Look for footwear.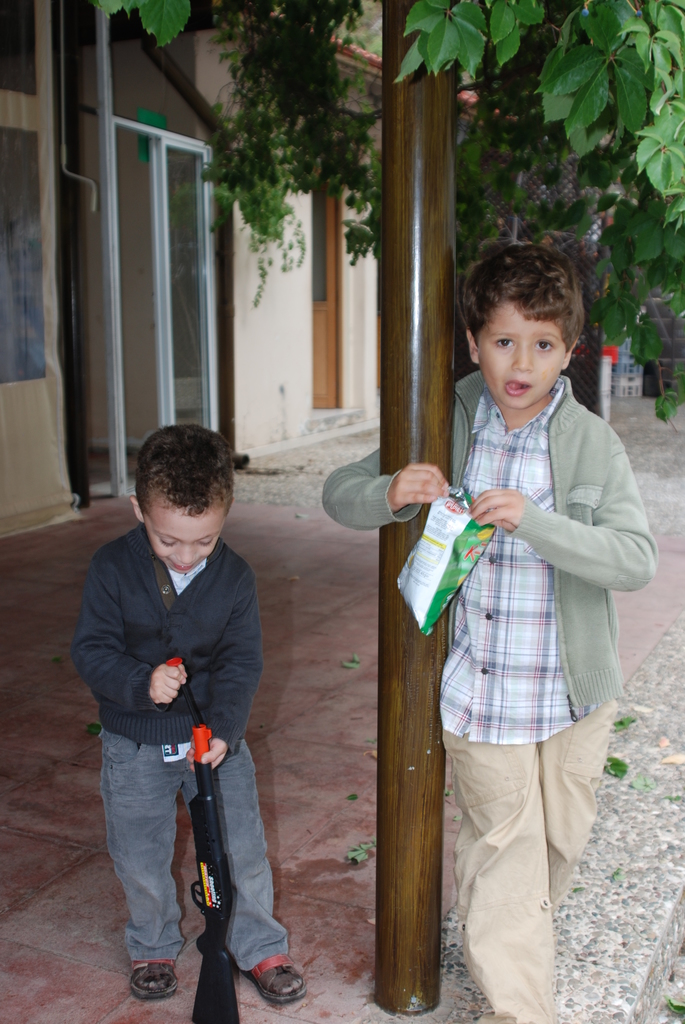
Found: detection(115, 934, 173, 1014).
